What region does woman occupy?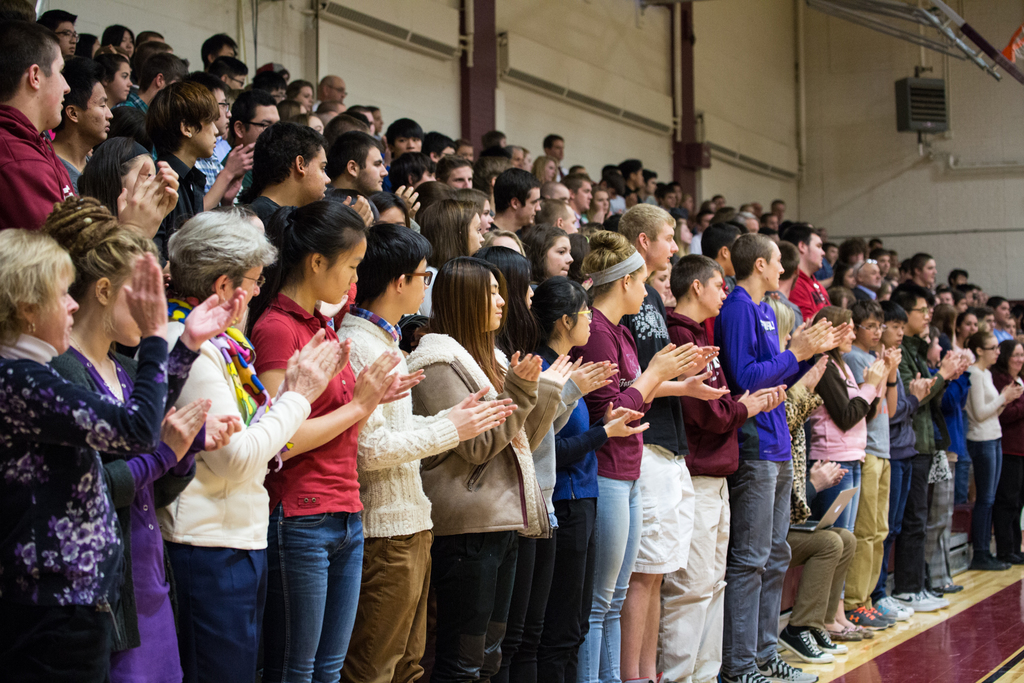
806,303,883,639.
